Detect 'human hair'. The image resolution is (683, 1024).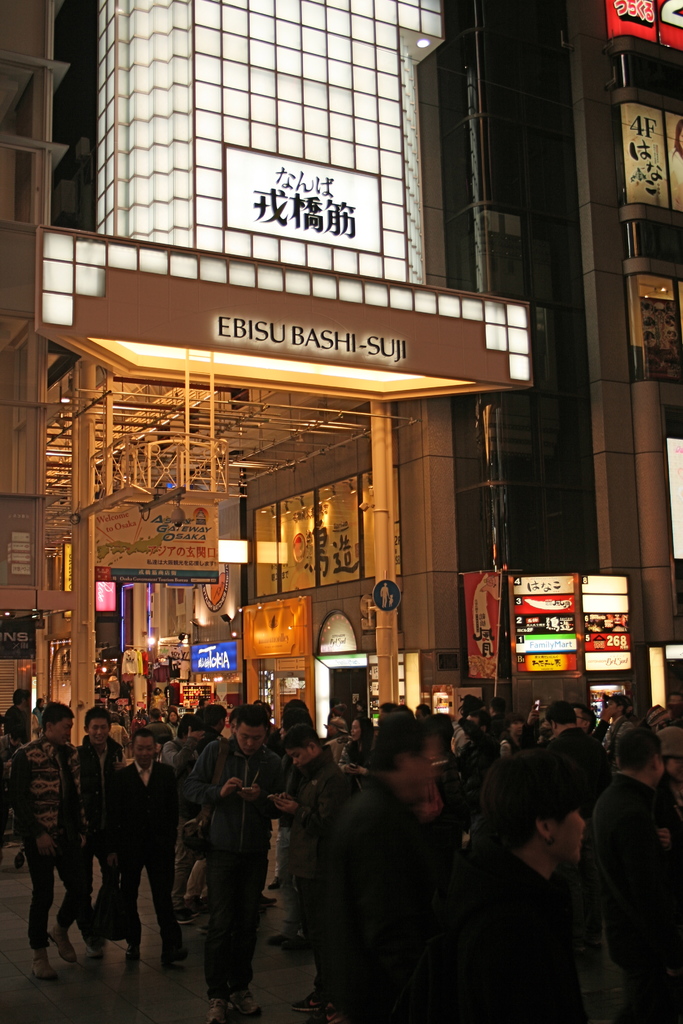
(x1=469, y1=743, x2=589, y2=855).
